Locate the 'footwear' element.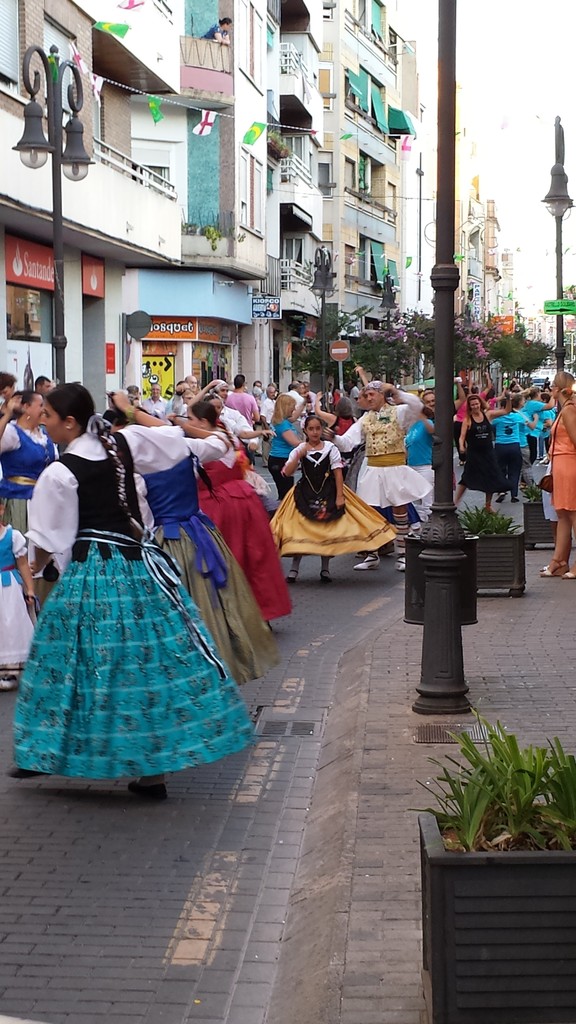
Element bbox: bbox(318, 568, 330, 580).
